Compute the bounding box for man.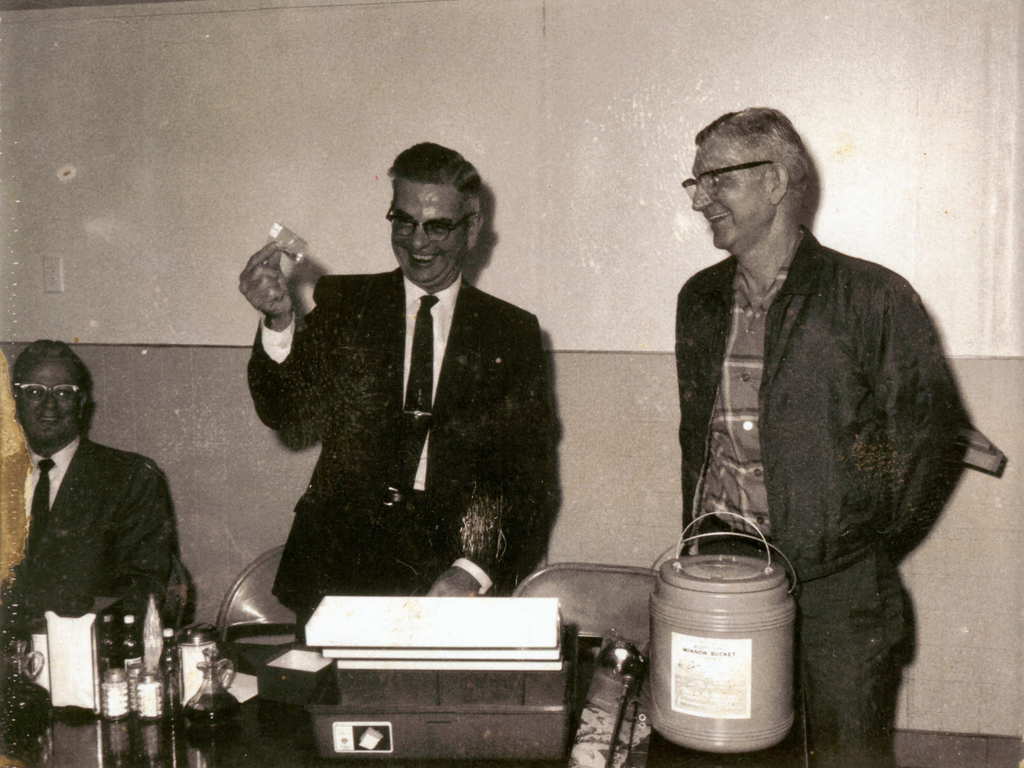
[x1=227, y1=147, x2=575, y2=635].
